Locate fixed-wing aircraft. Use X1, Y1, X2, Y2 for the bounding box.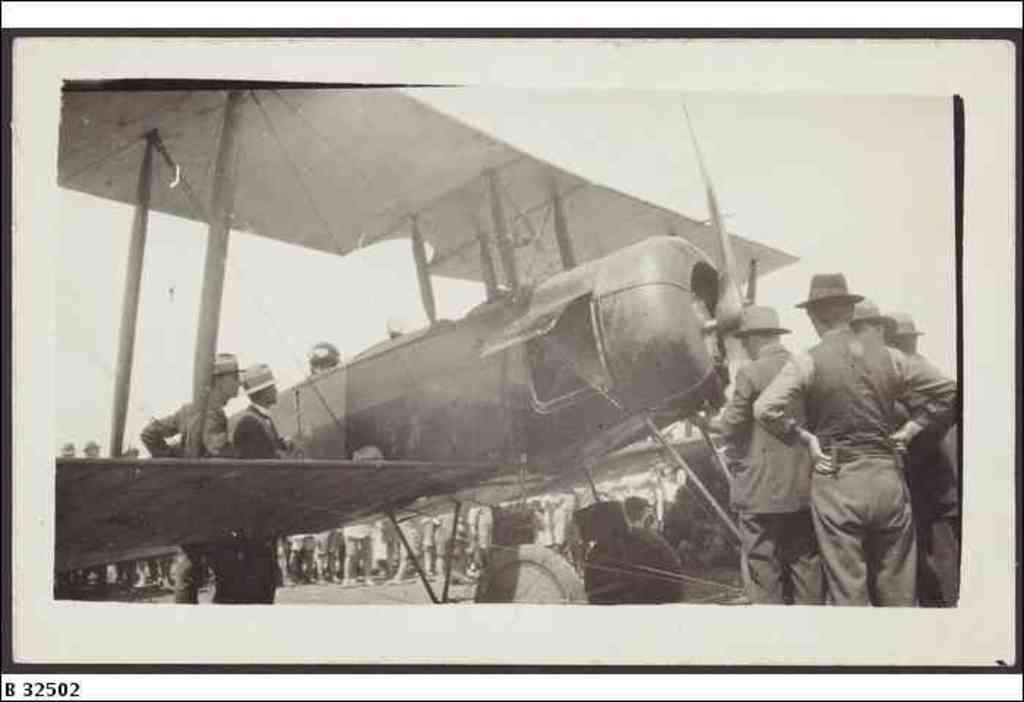
1, 47, 985, 626.
